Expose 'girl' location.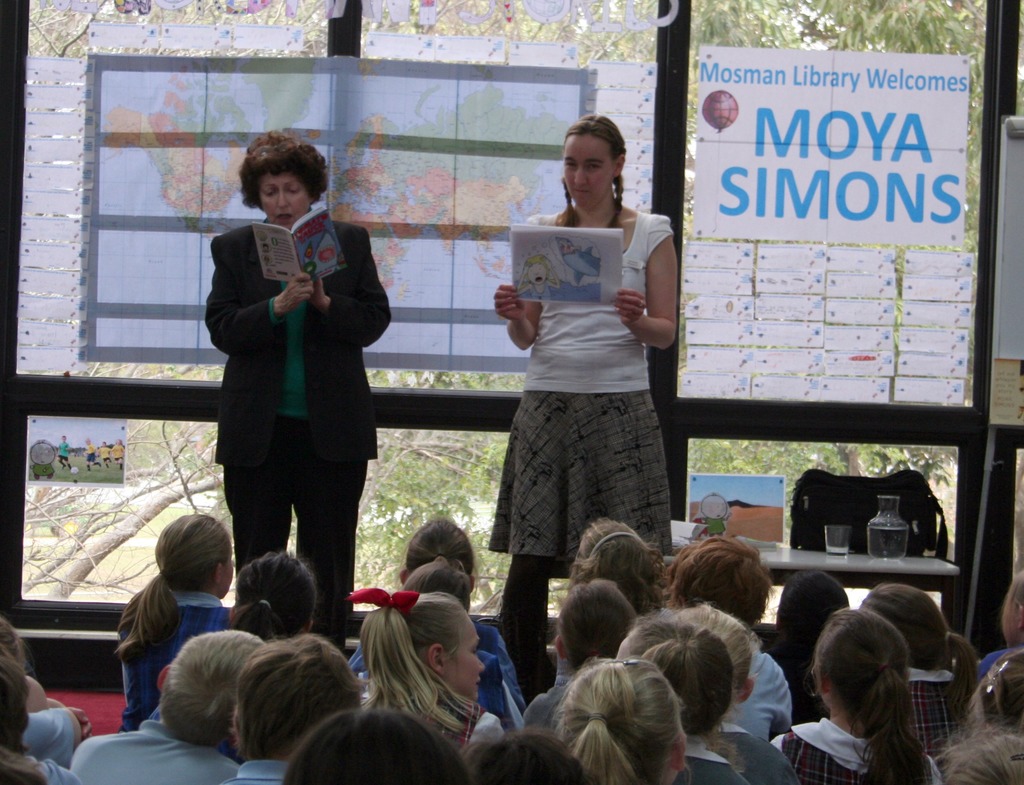
Exposed at 355/550/522/733.
